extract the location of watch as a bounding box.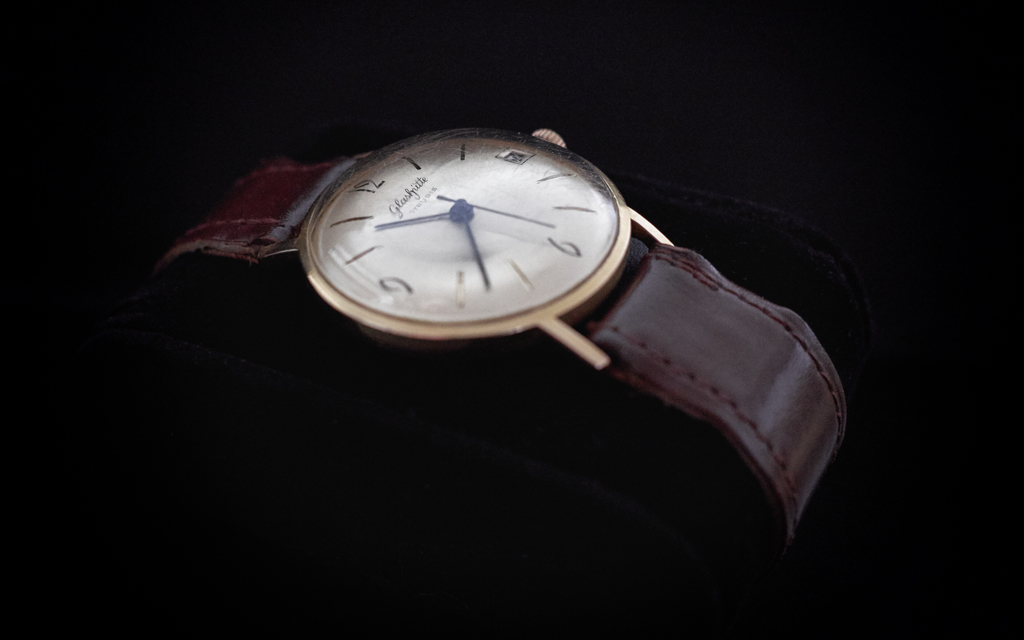
left=138, top=126, right=847, bottom=560.
